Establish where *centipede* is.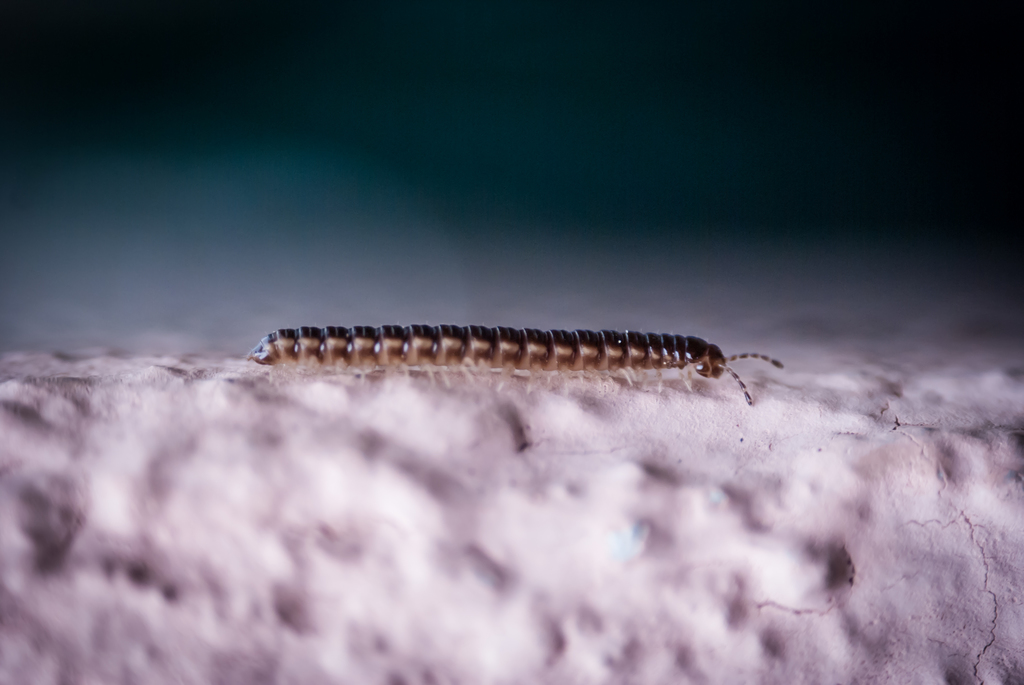
Established at (left=249, top=327, right=785, bottom=407).
